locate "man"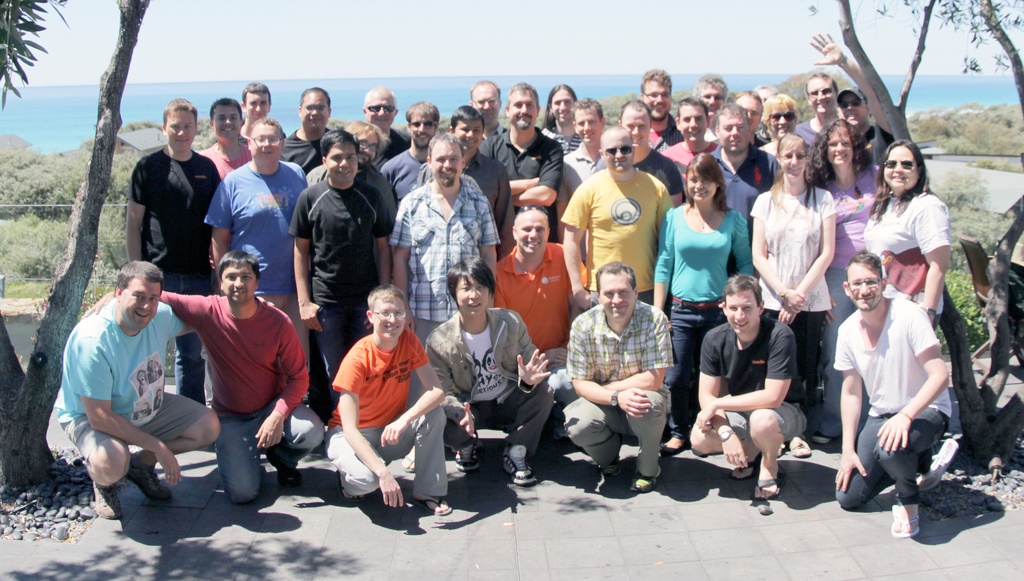
region(413, 253, 561, 490)
